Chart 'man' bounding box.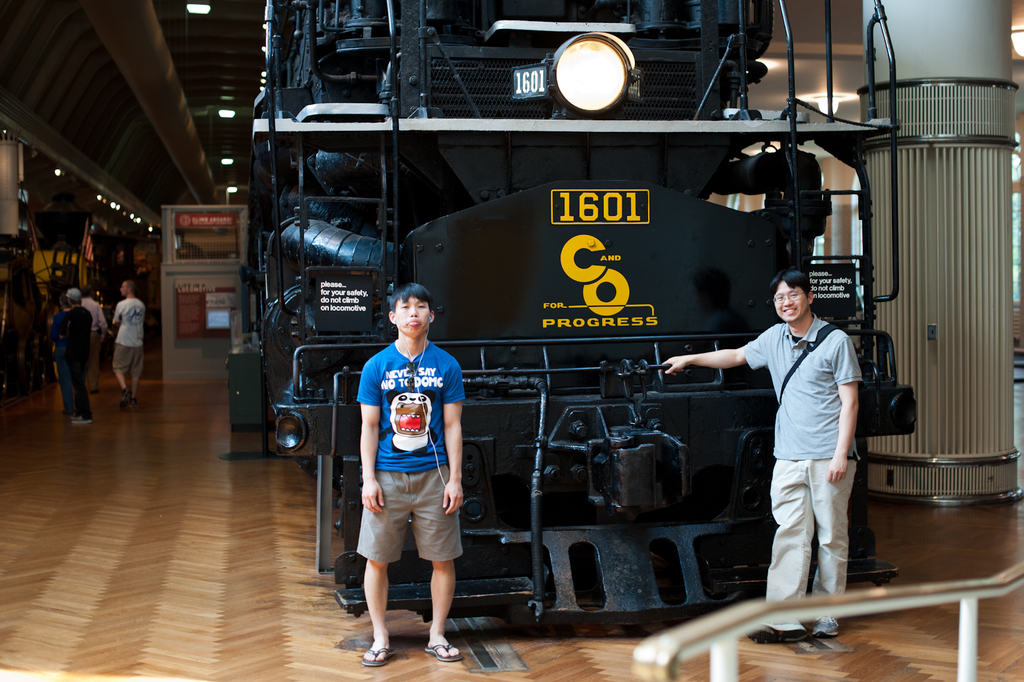
Charted: detection(661, 269, 862, 641).
